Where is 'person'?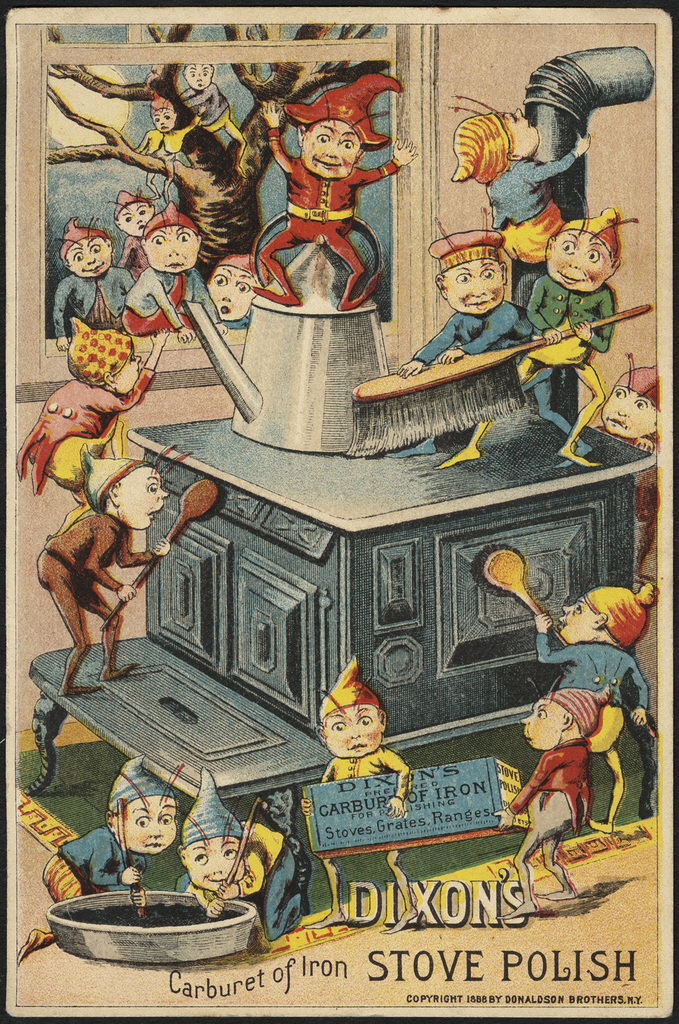
bbox=[40, 438, 173, 703].
